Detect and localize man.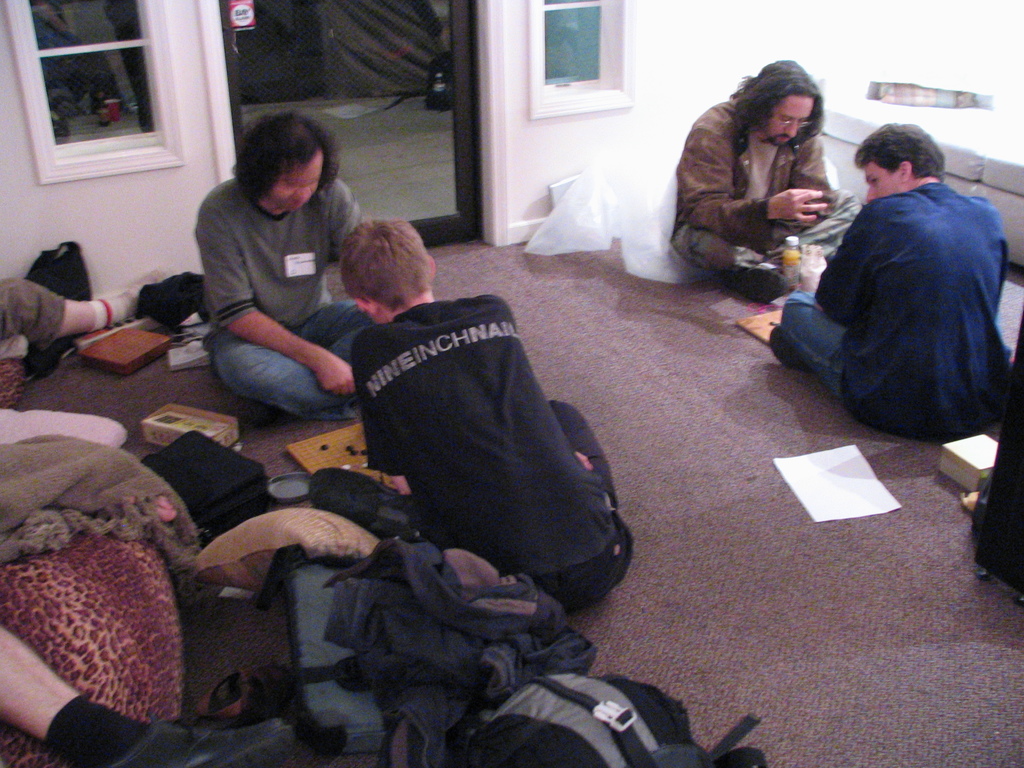
Localized at {"left": 183, "top": 102, "right": 391, "bottom": 431}.
